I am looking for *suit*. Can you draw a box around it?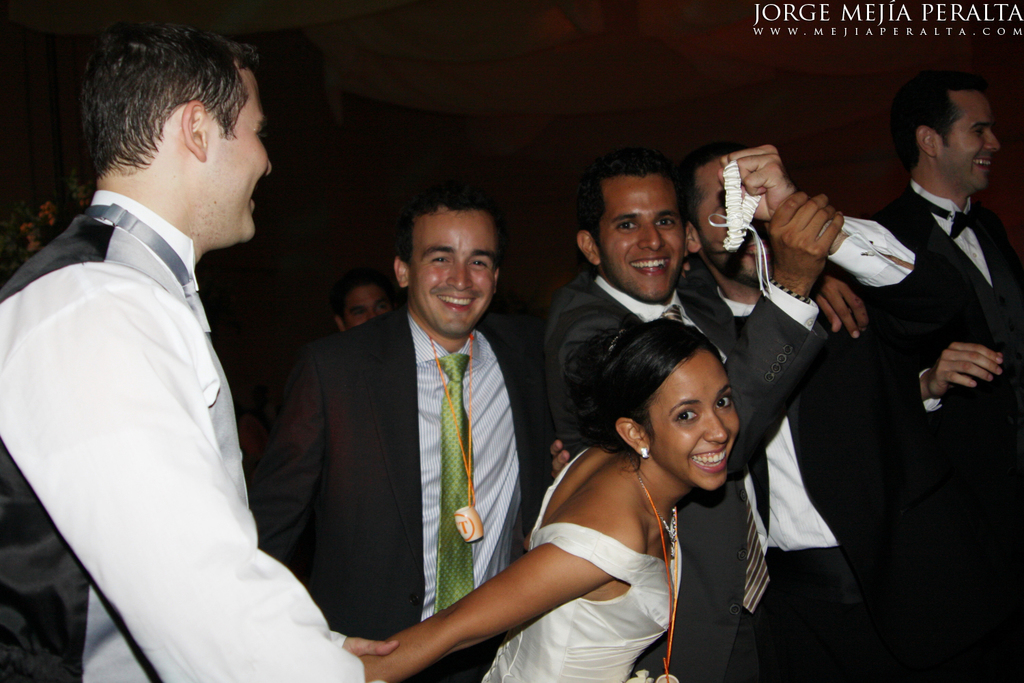
Sure, the bounding box is [x1=547, y1=264, x2=834, y2=682].
